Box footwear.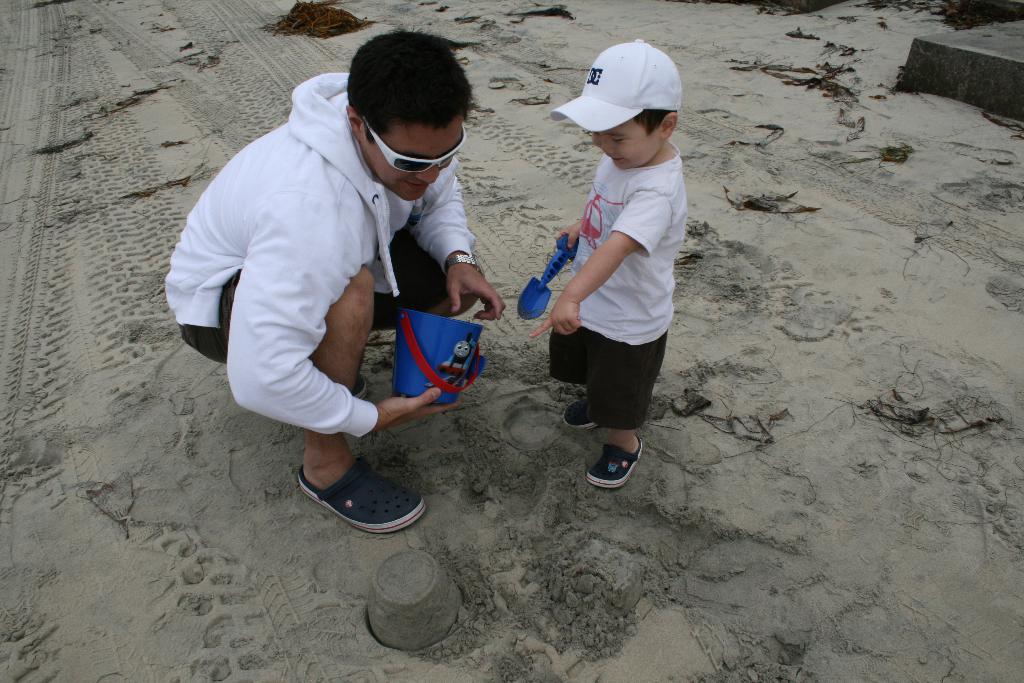
(561, 401, 598, 432).
